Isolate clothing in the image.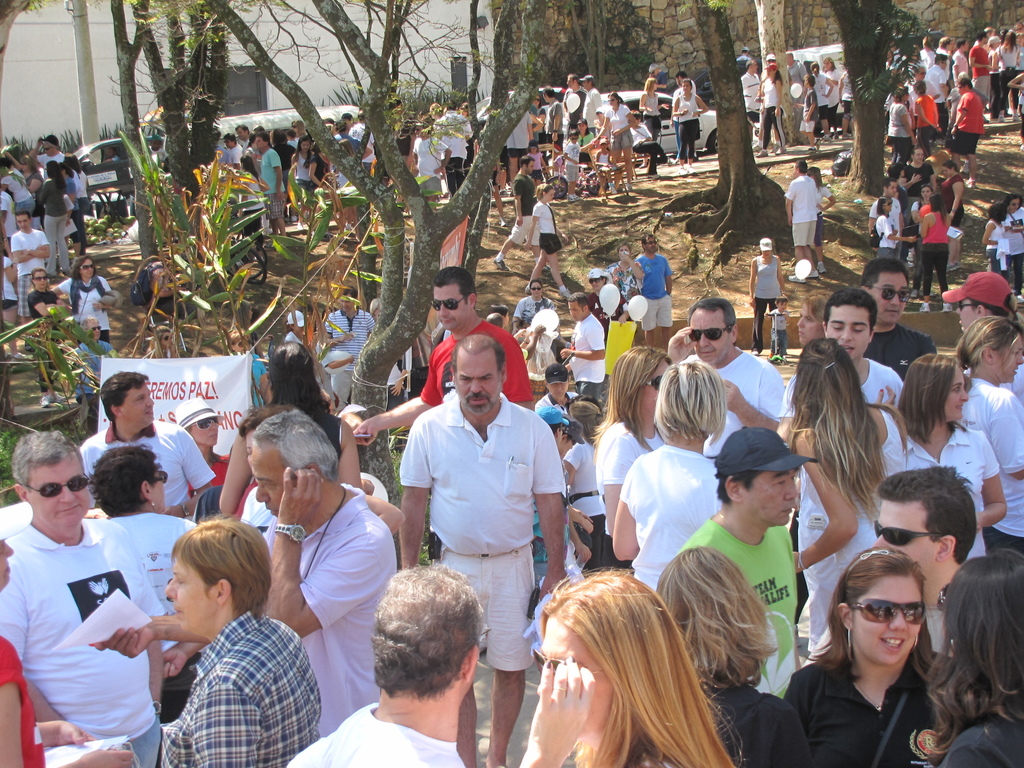
Isolated region: l=225, t=141, r=243, b=207.
